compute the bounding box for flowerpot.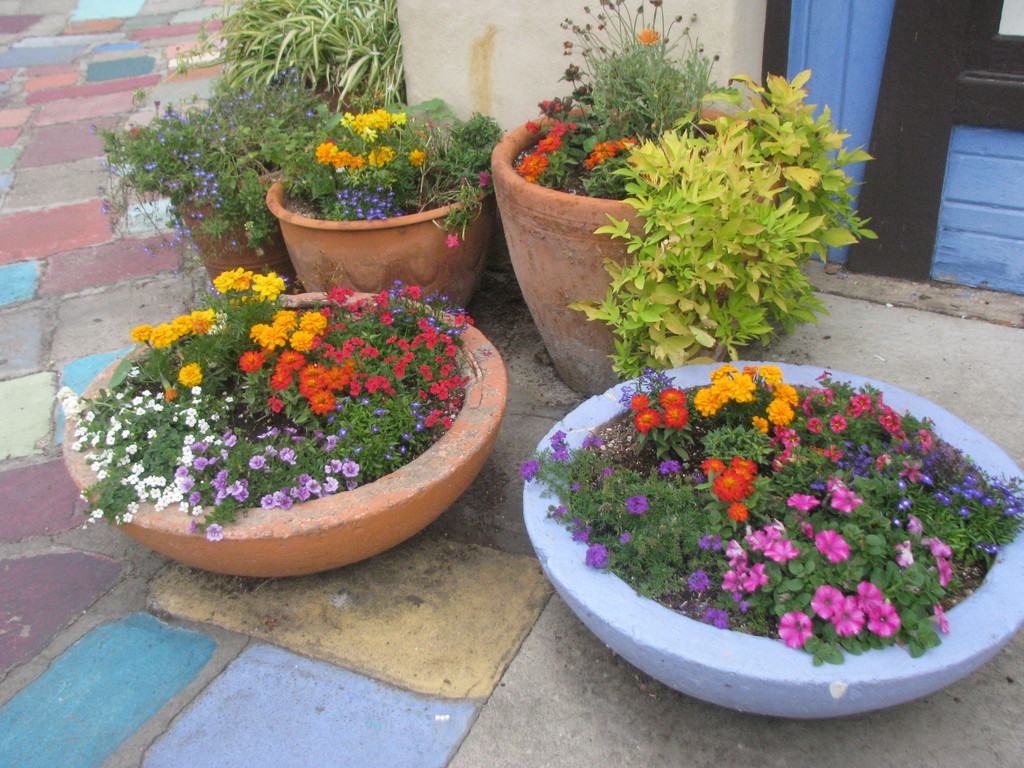
{"left": 525, "top": 358, "right": 1023, "bottom": 721}.
